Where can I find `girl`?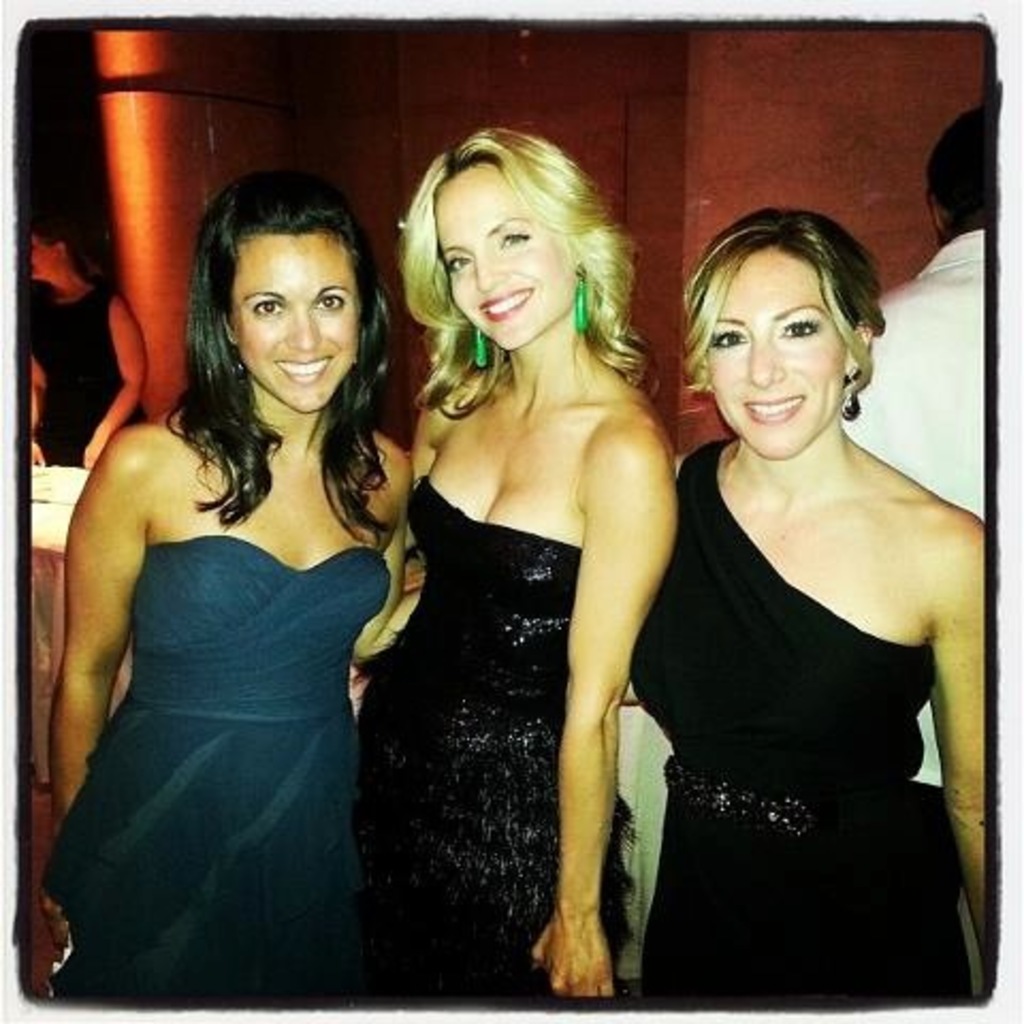
You can find it at bbox(47, 173, 420, 1015).
